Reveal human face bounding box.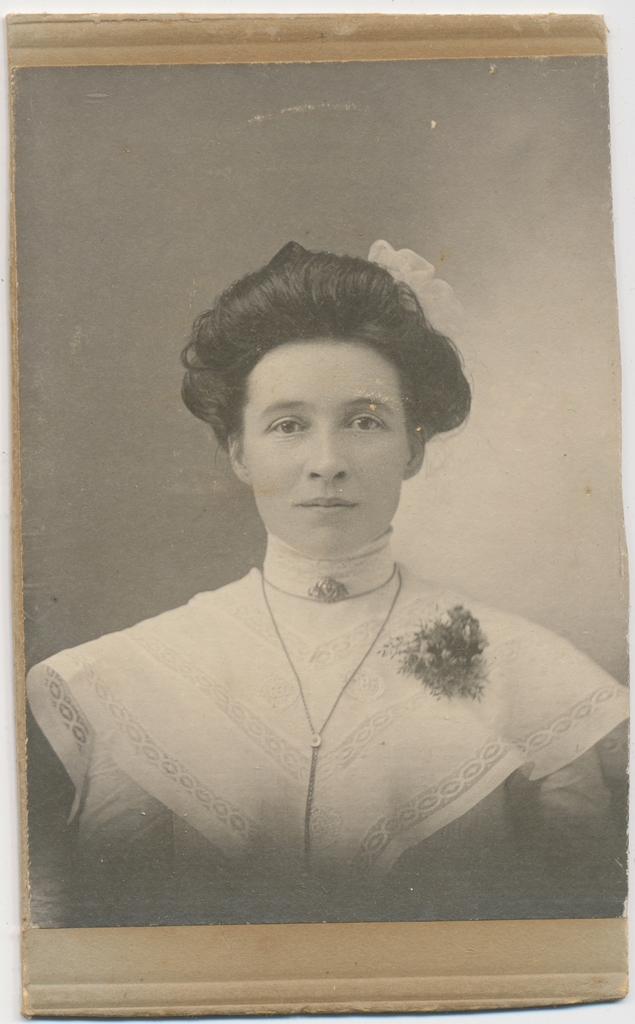
Revealed: rect(241, 354, 405, 547).
